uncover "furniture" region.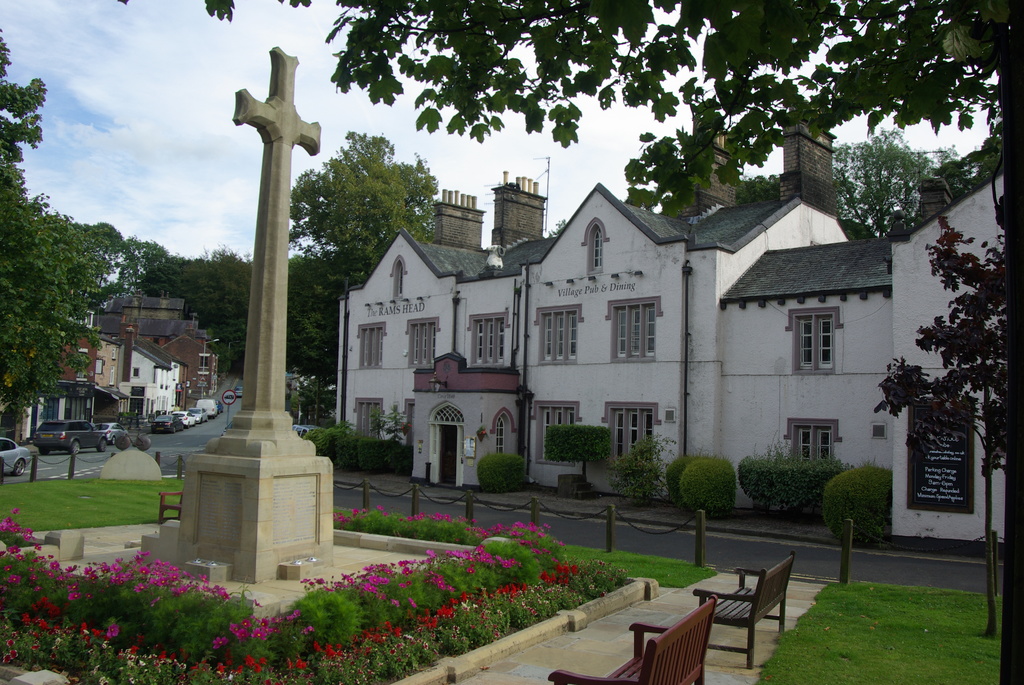
Uncovered: (153,487,183,526).
